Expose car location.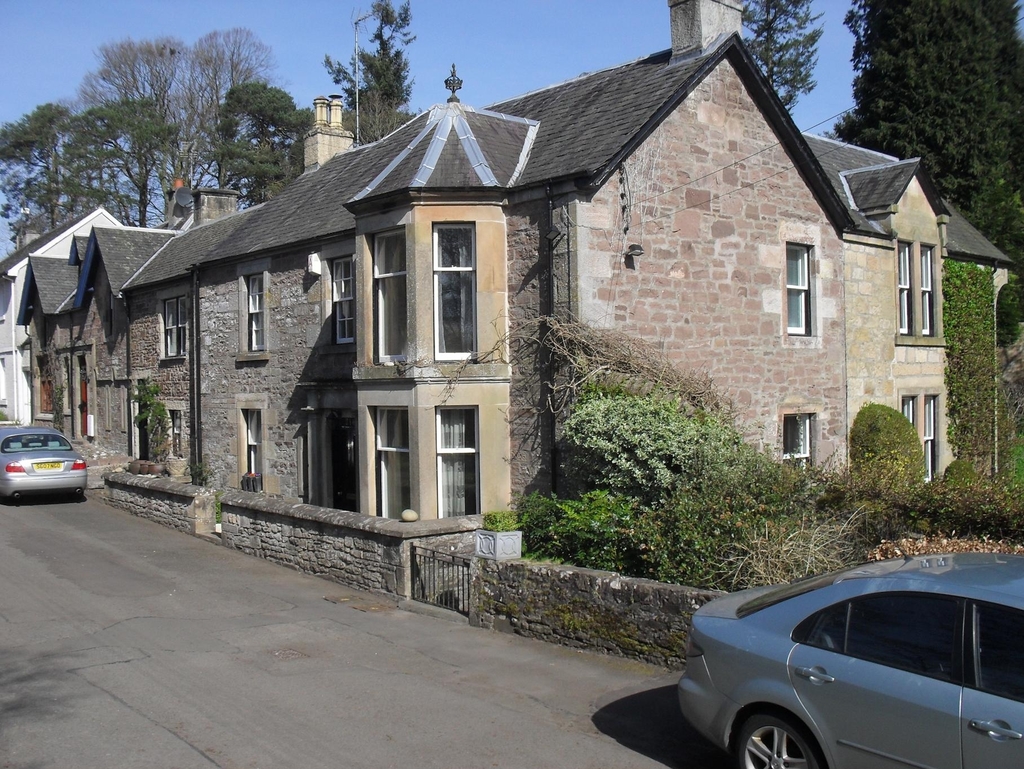
Exposed at select_region(0, 427, 91, 498).
